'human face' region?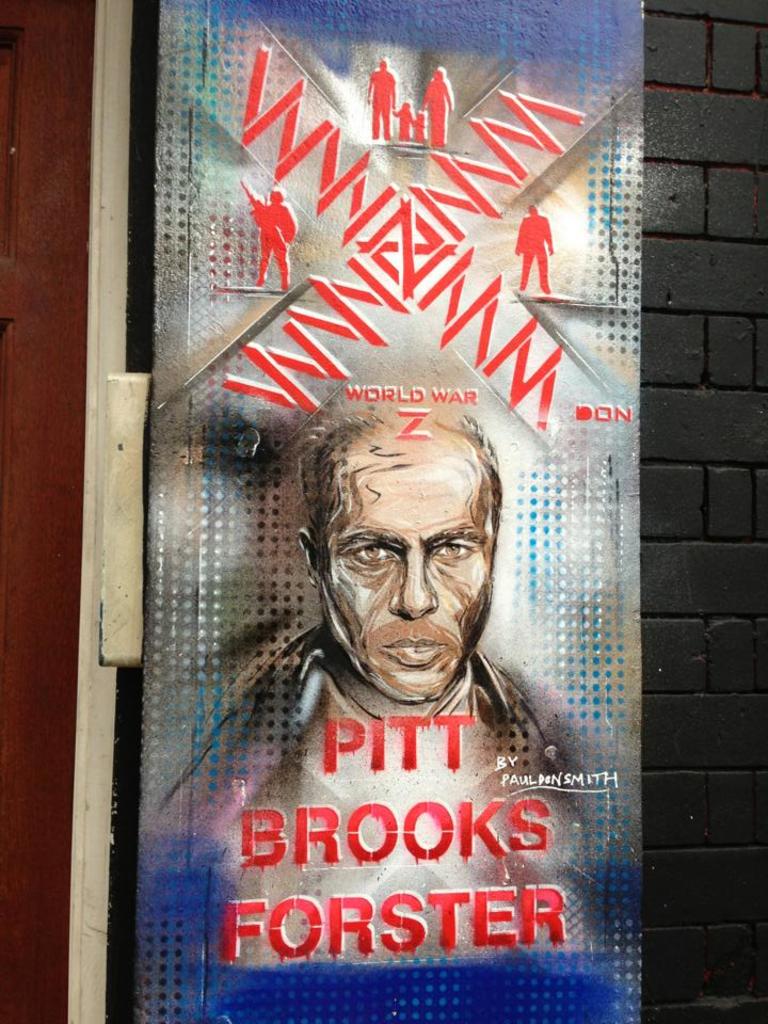
[left=316, top=446, right=494, bottom=697]
